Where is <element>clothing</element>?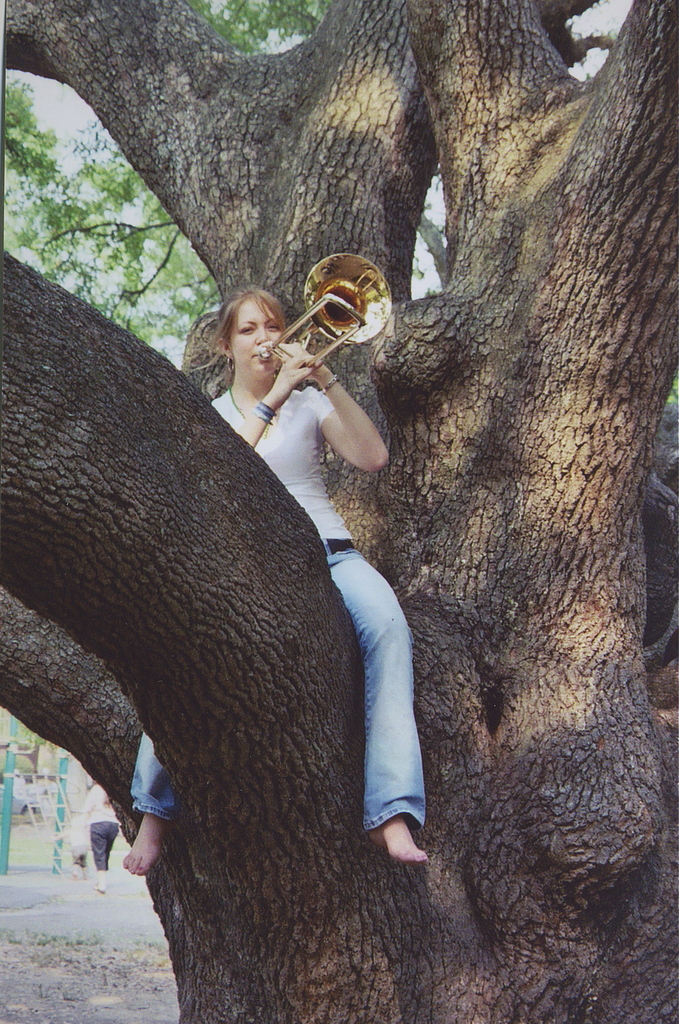
[left=78, top=786, right=125, bottom=877].
